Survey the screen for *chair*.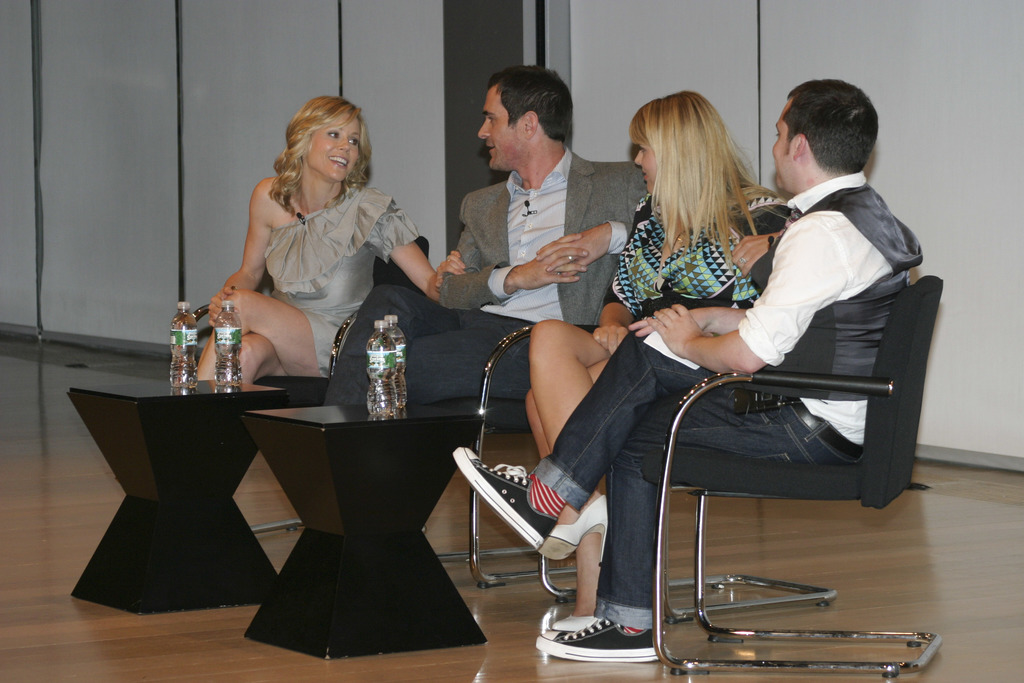
Survey found: bbox=[530, 486, 838, 629].
